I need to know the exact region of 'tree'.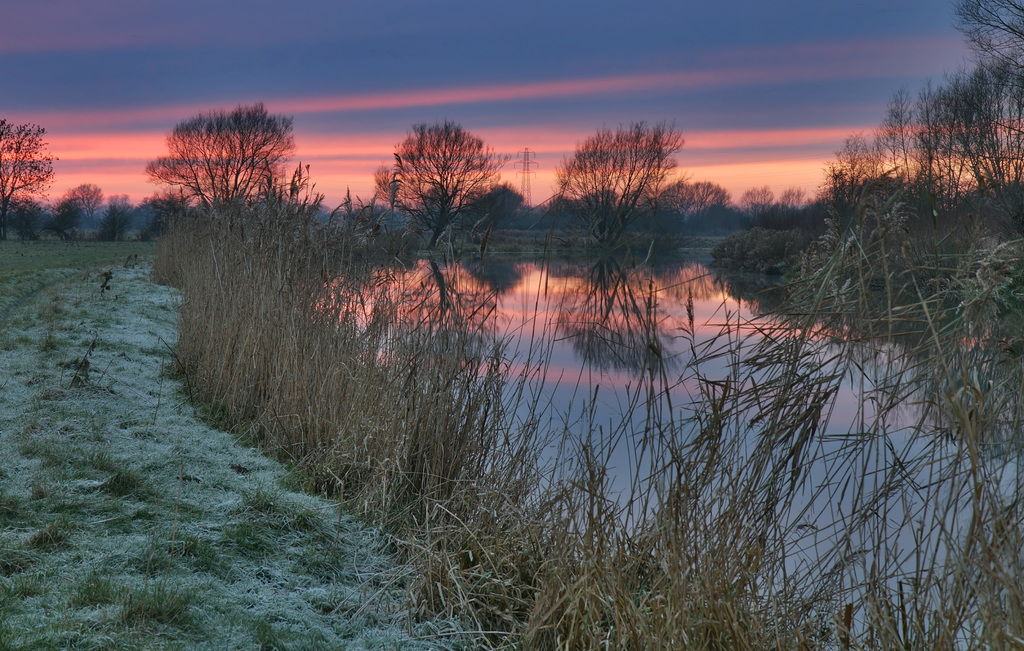
Region: bbox=[580, 193, 619, 221].
